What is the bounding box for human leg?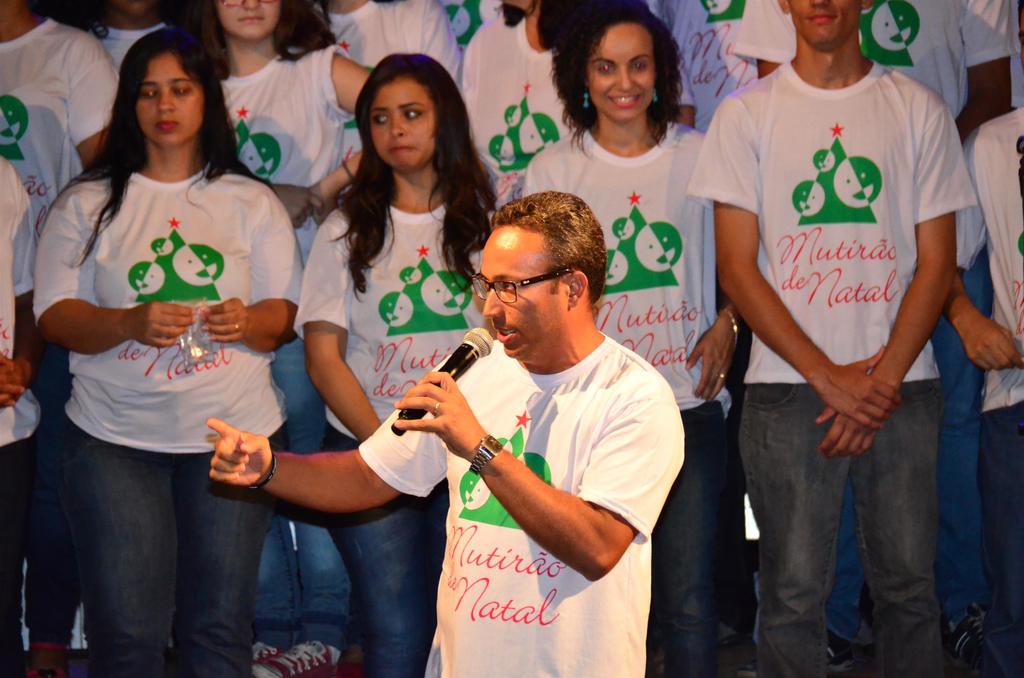
Rect(748, 380, 850, 673).
